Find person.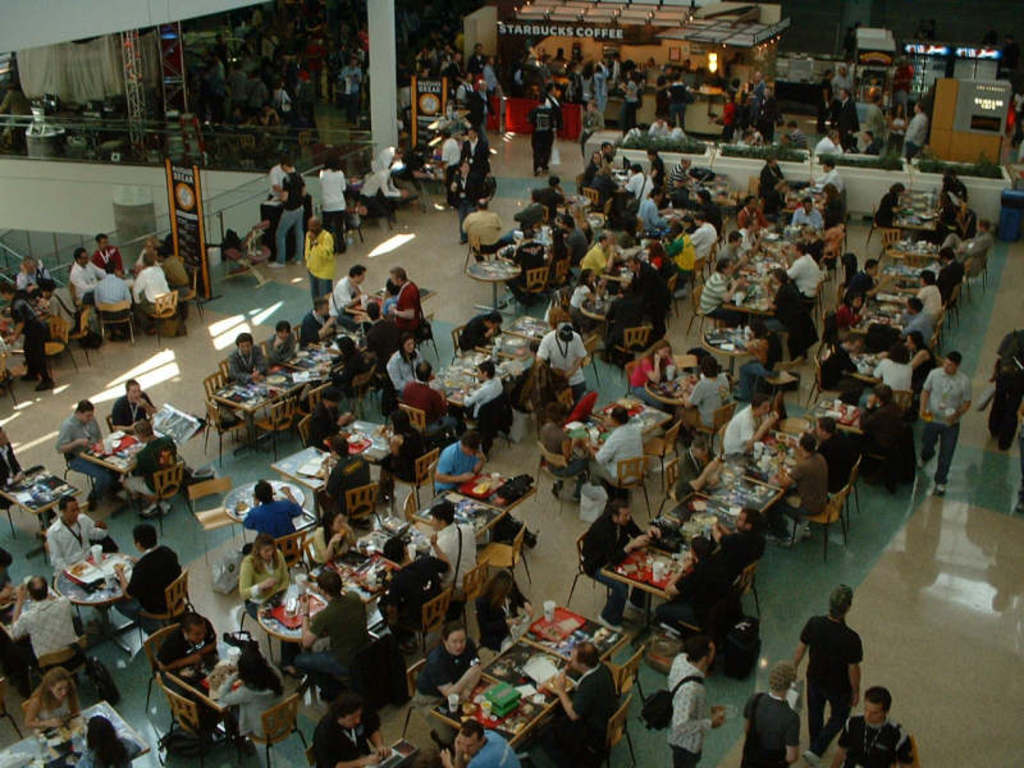
(left=17, top=667, right=81, bottom=736).
